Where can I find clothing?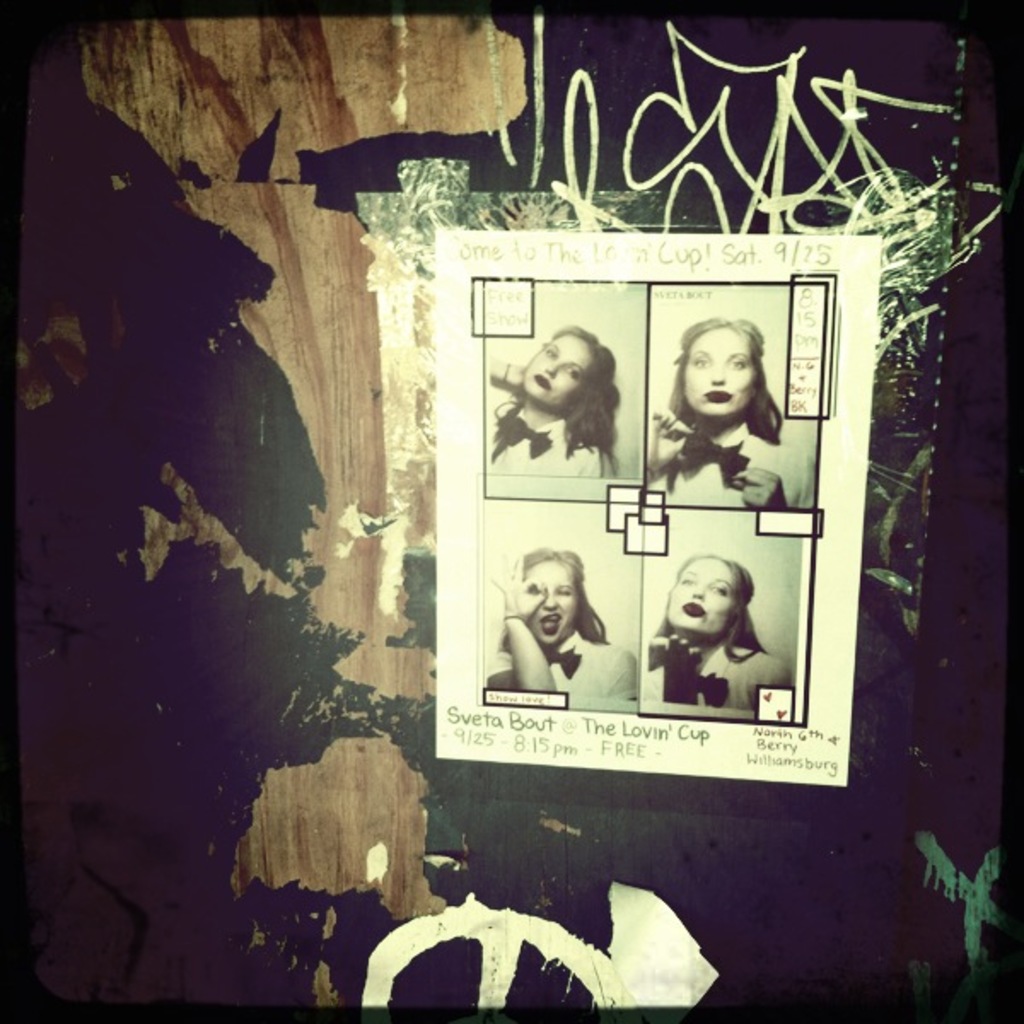
You can find it at box(480, 631, 642, 708).
